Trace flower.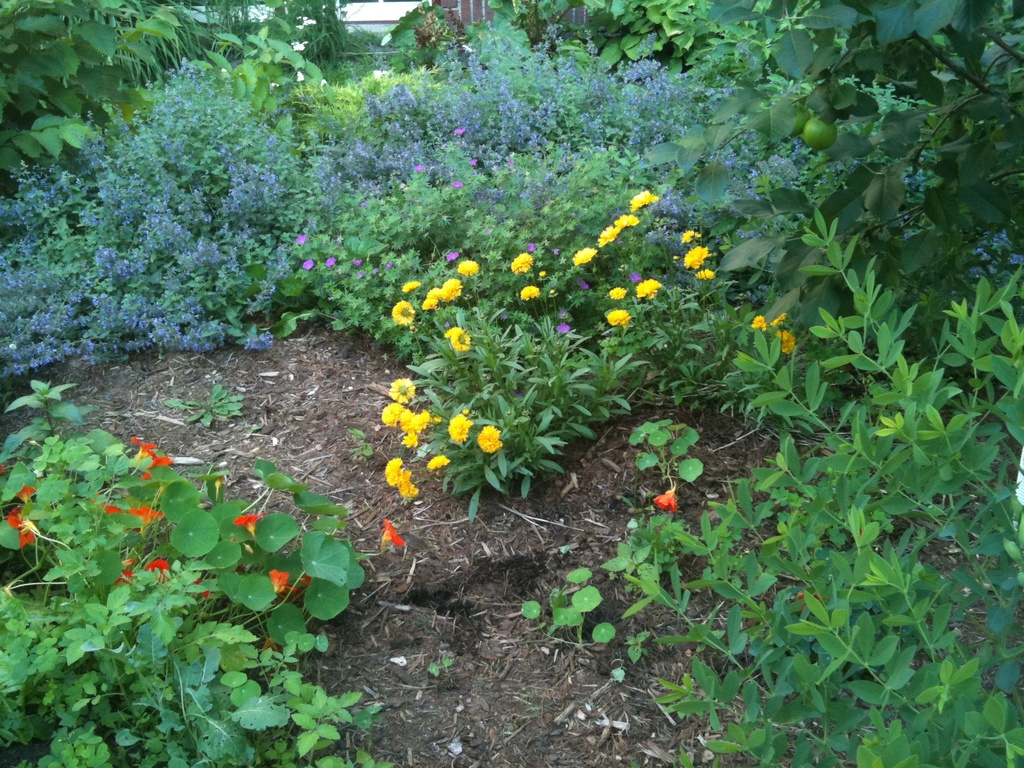
Traced to (6,505,26,532).
